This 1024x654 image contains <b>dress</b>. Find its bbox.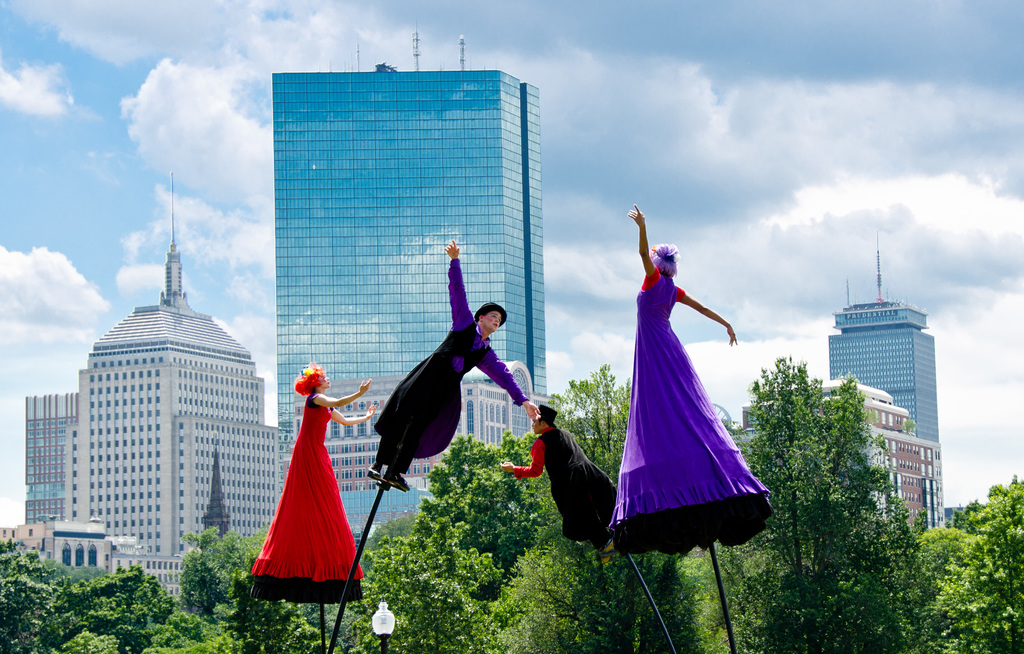
[left=604, top=270, right=776, bottom=568].
